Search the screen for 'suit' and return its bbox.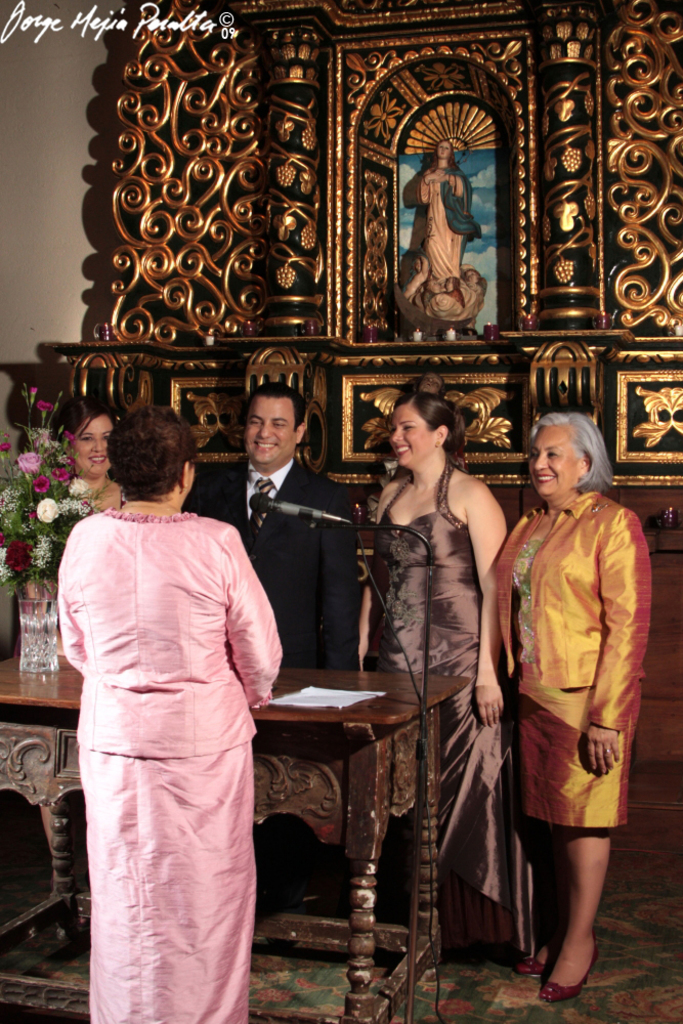
Found: [left=195, top=453, right=358, bottom=669].
